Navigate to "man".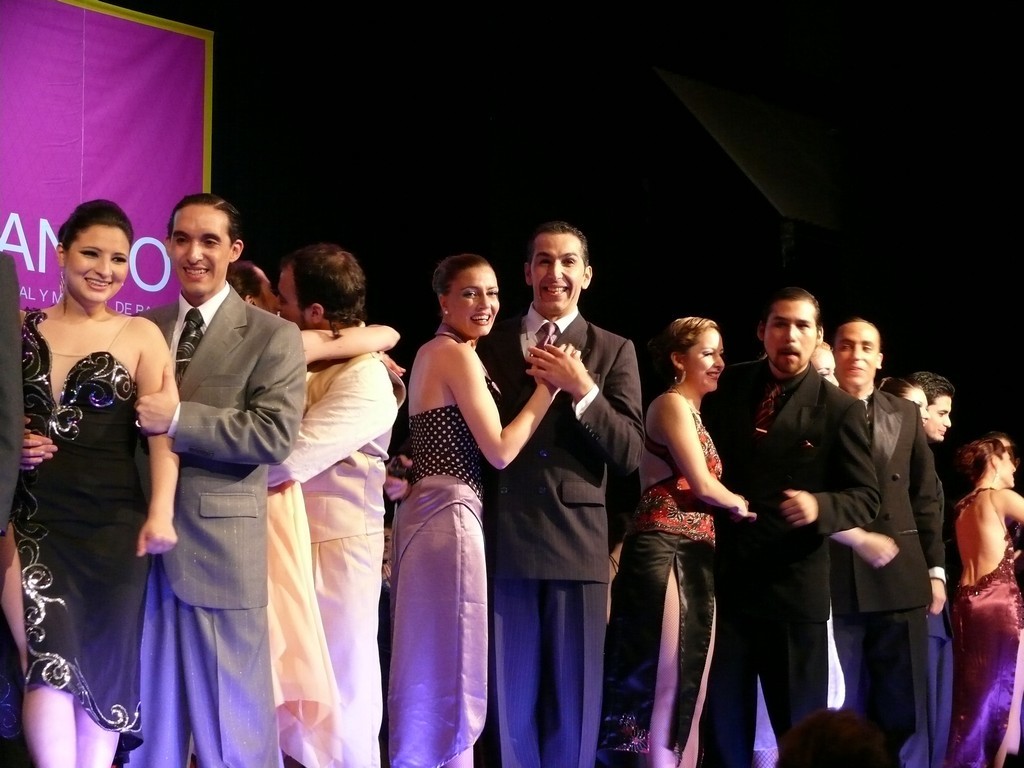
Navigation target: 276 248 404 767.
